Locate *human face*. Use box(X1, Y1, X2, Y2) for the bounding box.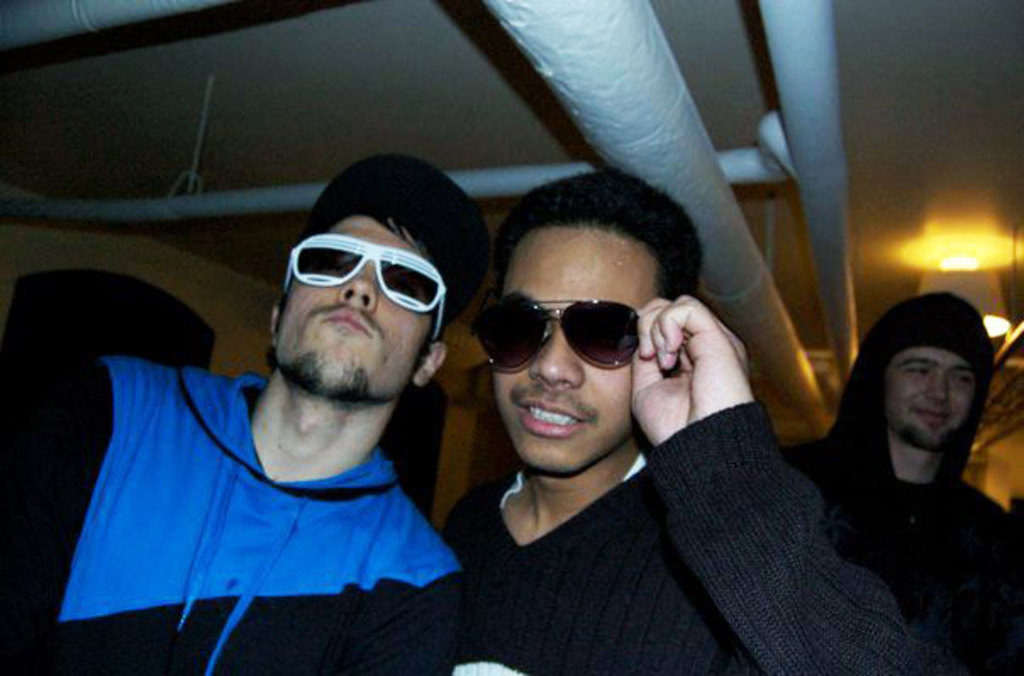
box(502, 225, 659, 476).
